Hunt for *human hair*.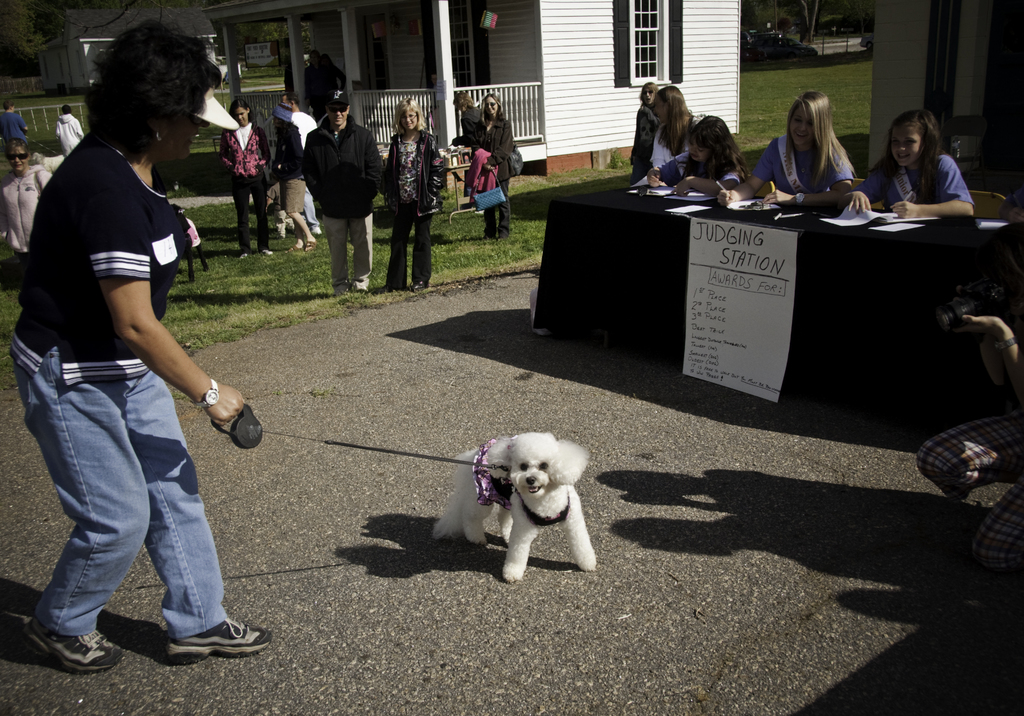
Hunted down at 782,88,848,182.
